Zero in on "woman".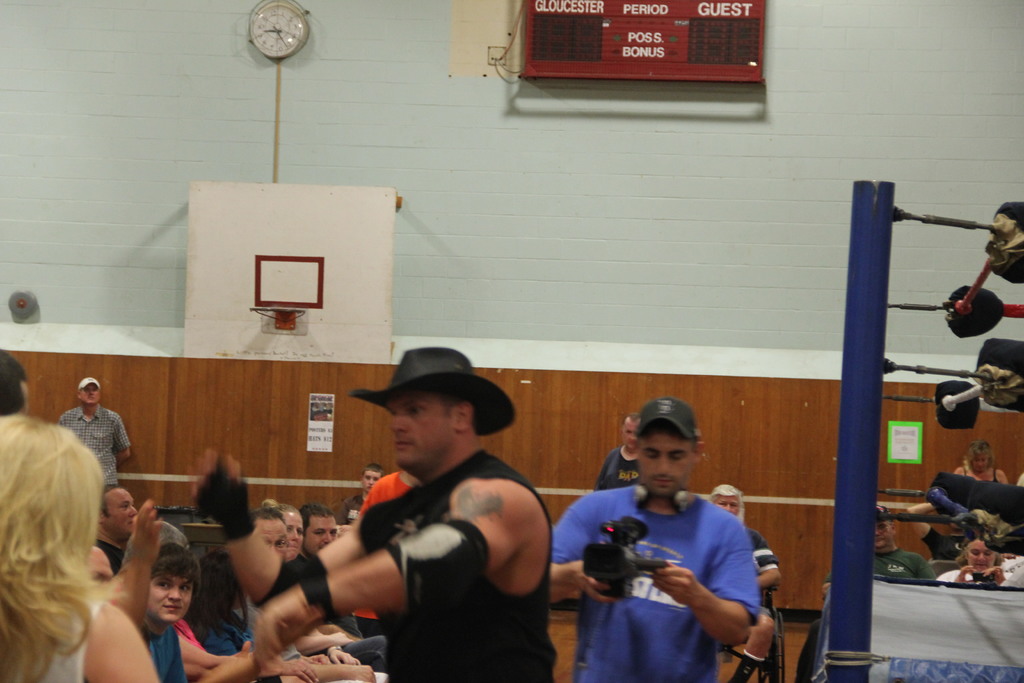
Zeroed in: {"x1": 934, "y1": 534, "x2": 1007, "y2": 587}.
